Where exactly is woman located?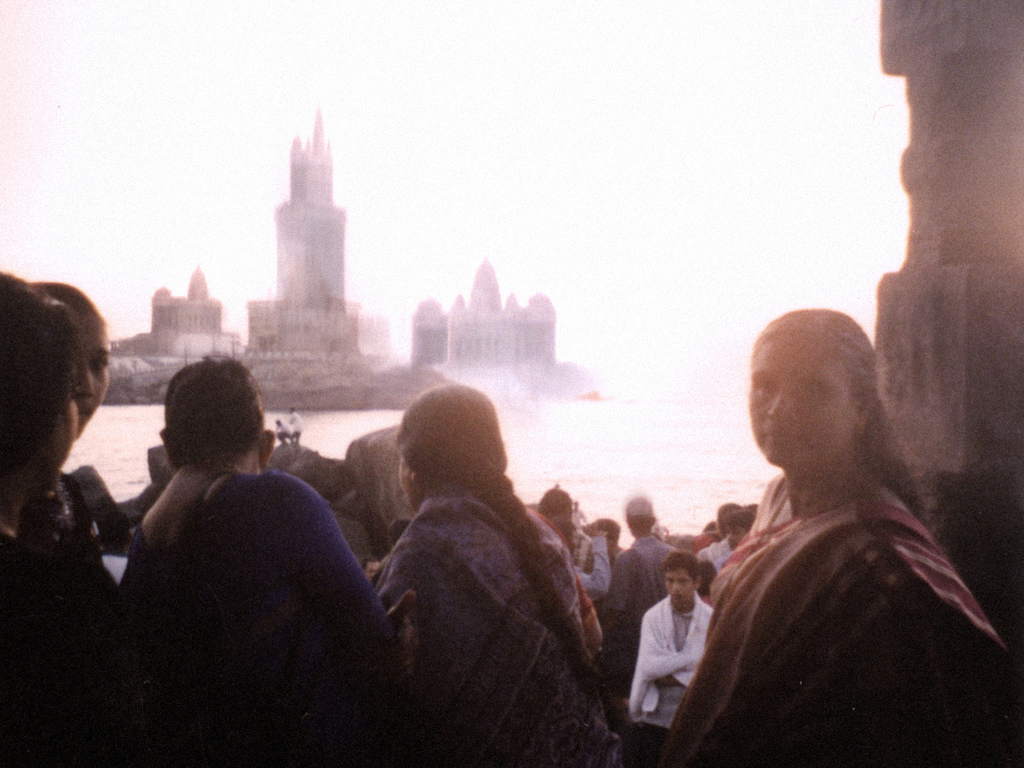
Its bounding box is left=656, top=284, right=998, bottom=767.
